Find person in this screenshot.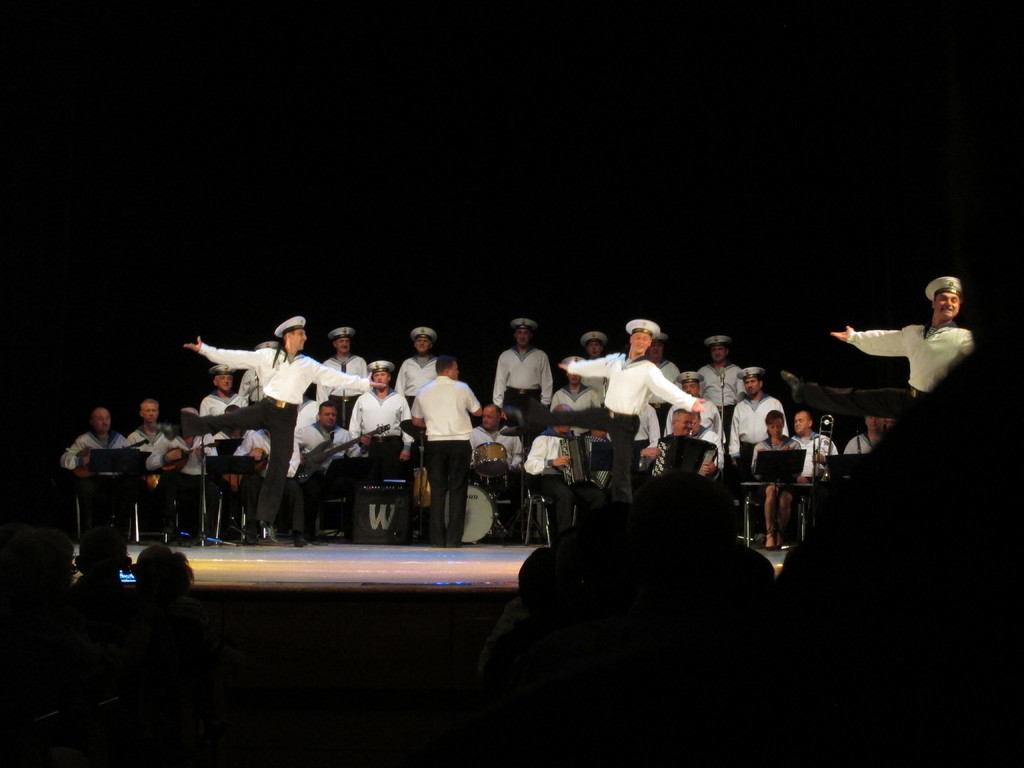
The bounding box for person is [left=756, top=411, right=804, bottom=563].
